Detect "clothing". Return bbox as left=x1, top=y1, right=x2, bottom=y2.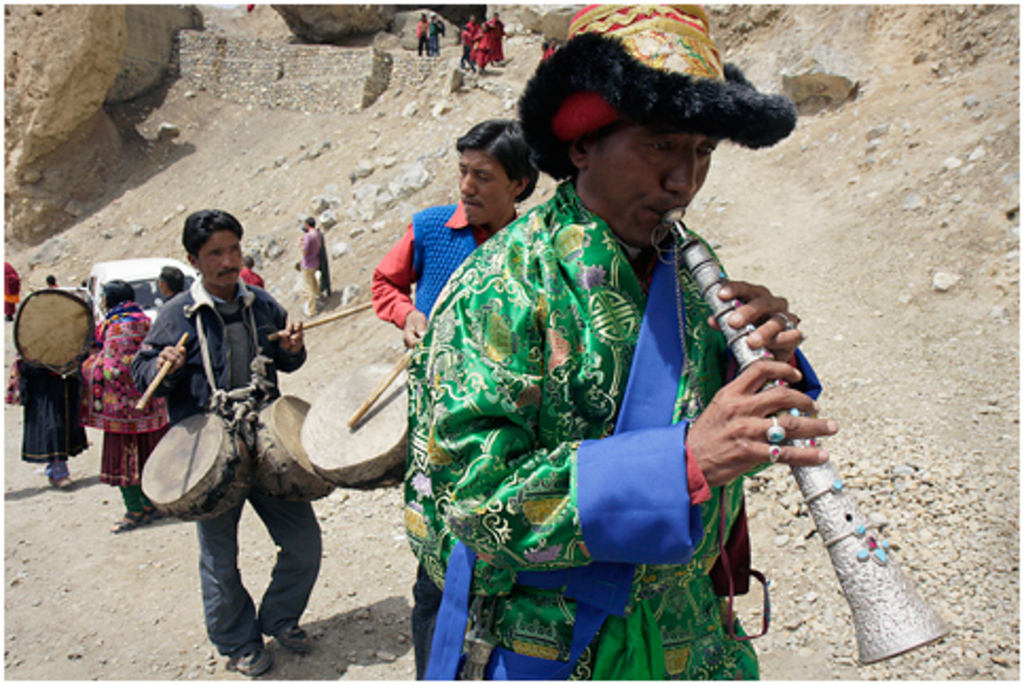
left=366, top=192, right=537, bottom=672.
